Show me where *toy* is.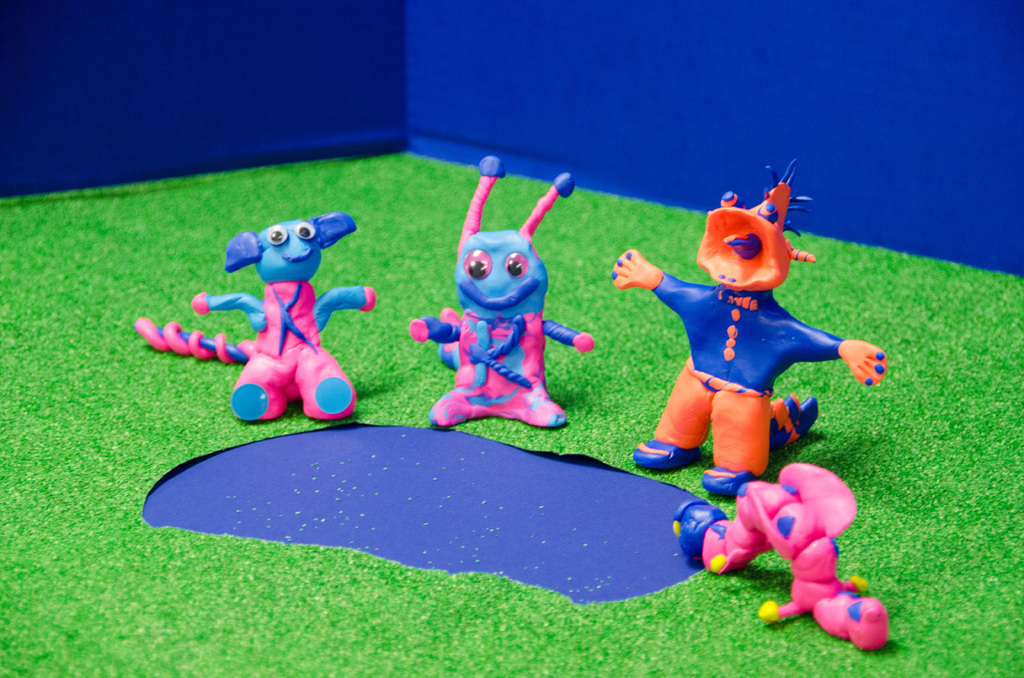
*toy* is at rect(421, 204, 564, 438).
